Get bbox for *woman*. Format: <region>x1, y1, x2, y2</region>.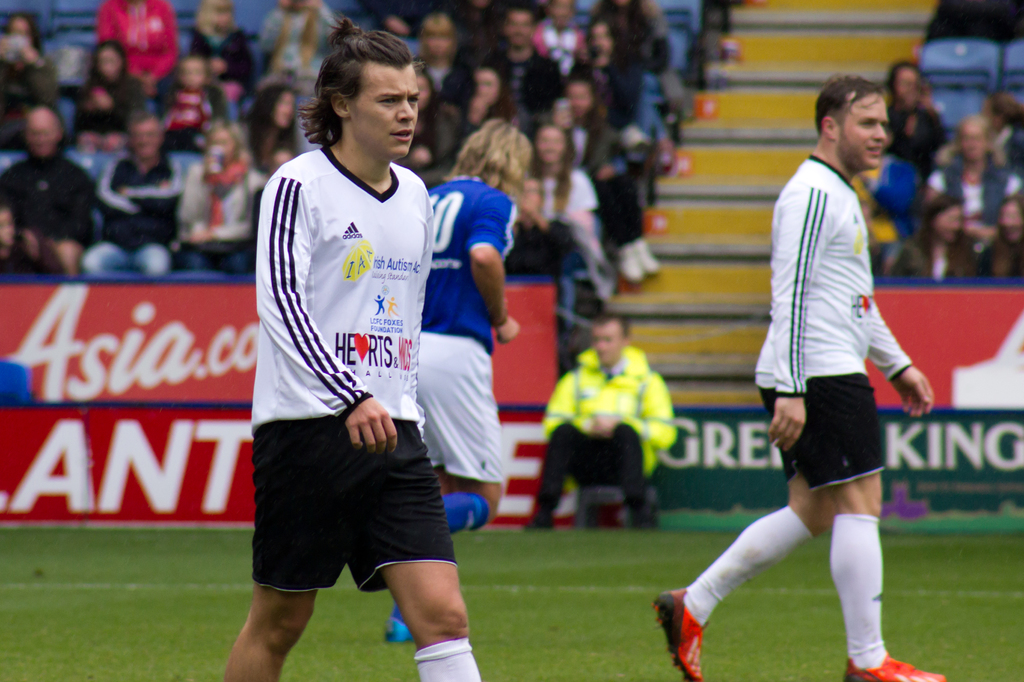
<region>241, 86, 301, 170</region>.
